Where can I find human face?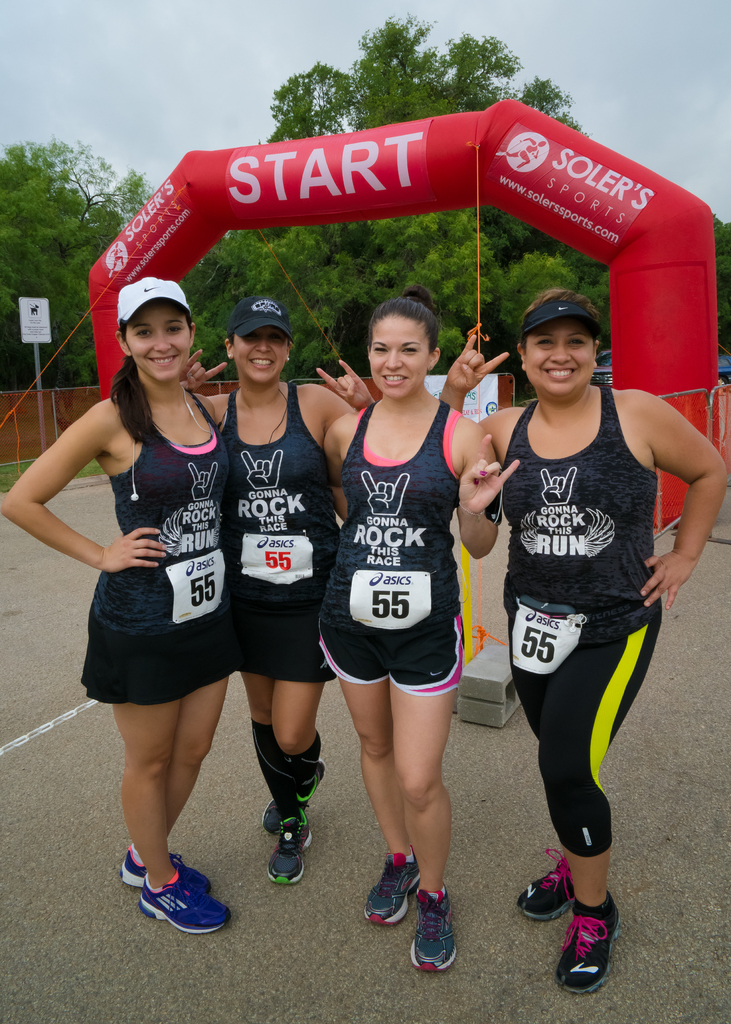
You can find it at box(236, 323, 291, 382).
